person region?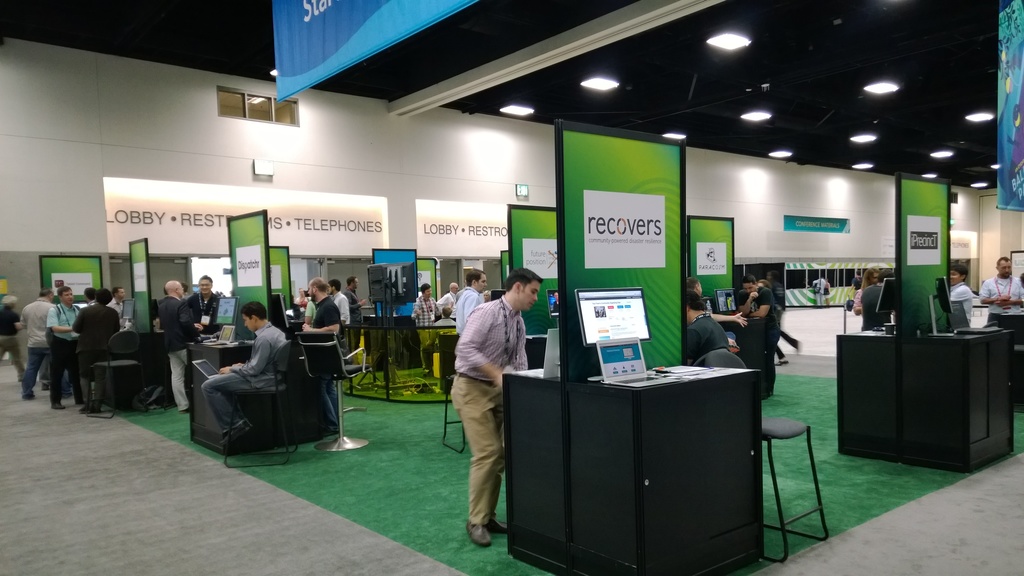
340/280/372/353
